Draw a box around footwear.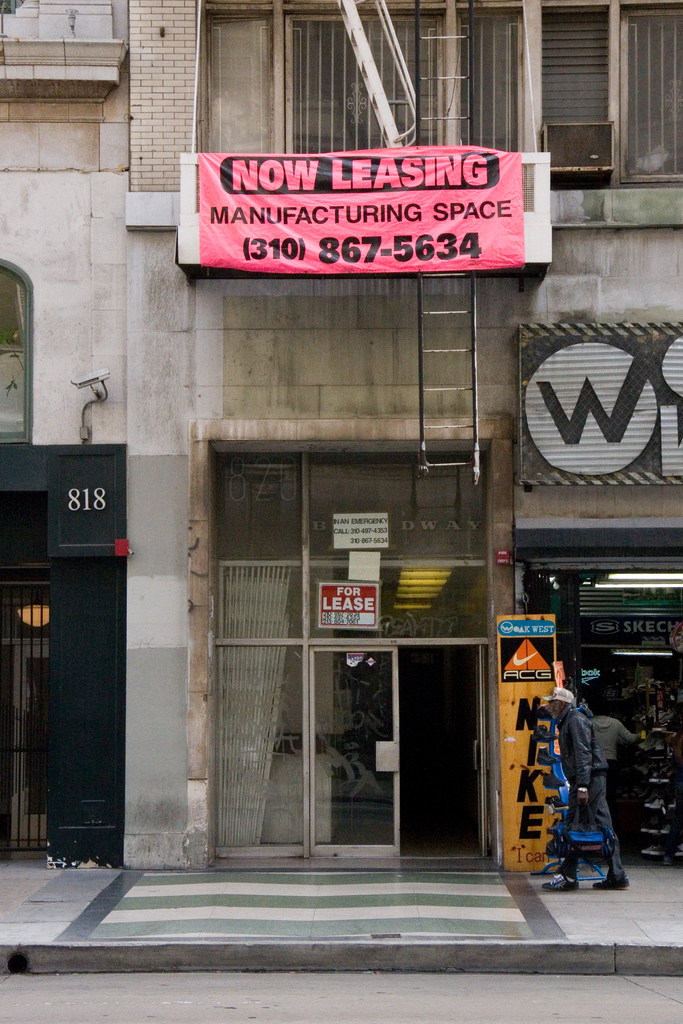
532,703,553,720.
